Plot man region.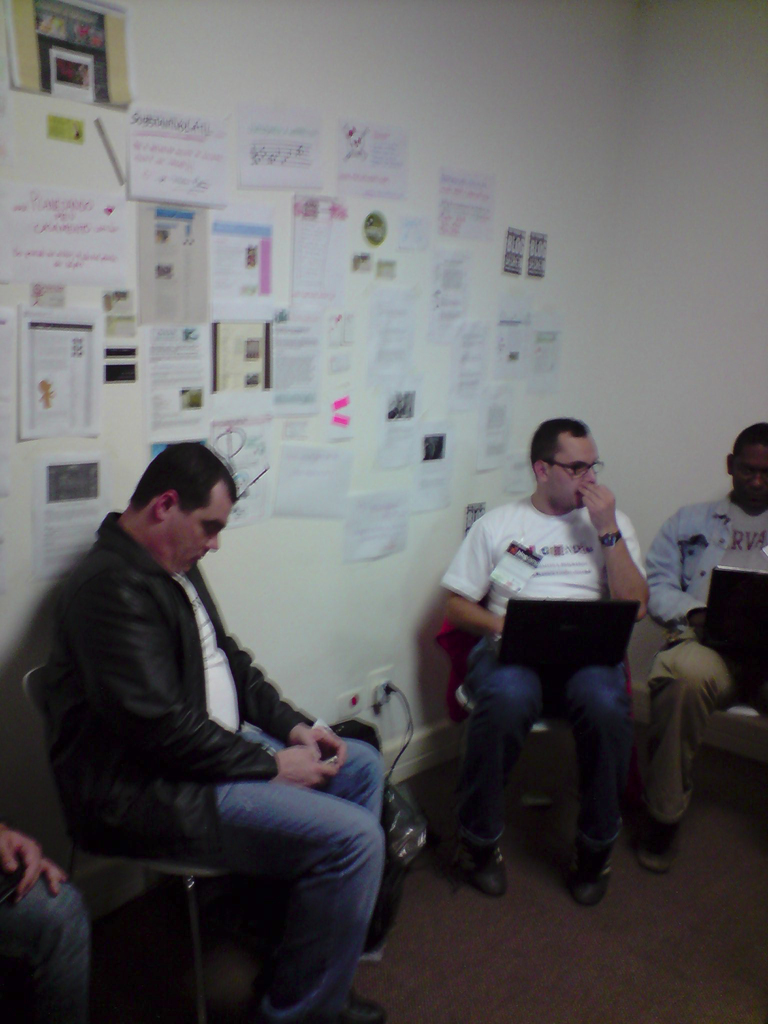
Plotted at Rect(646, 417, 767, 870).
